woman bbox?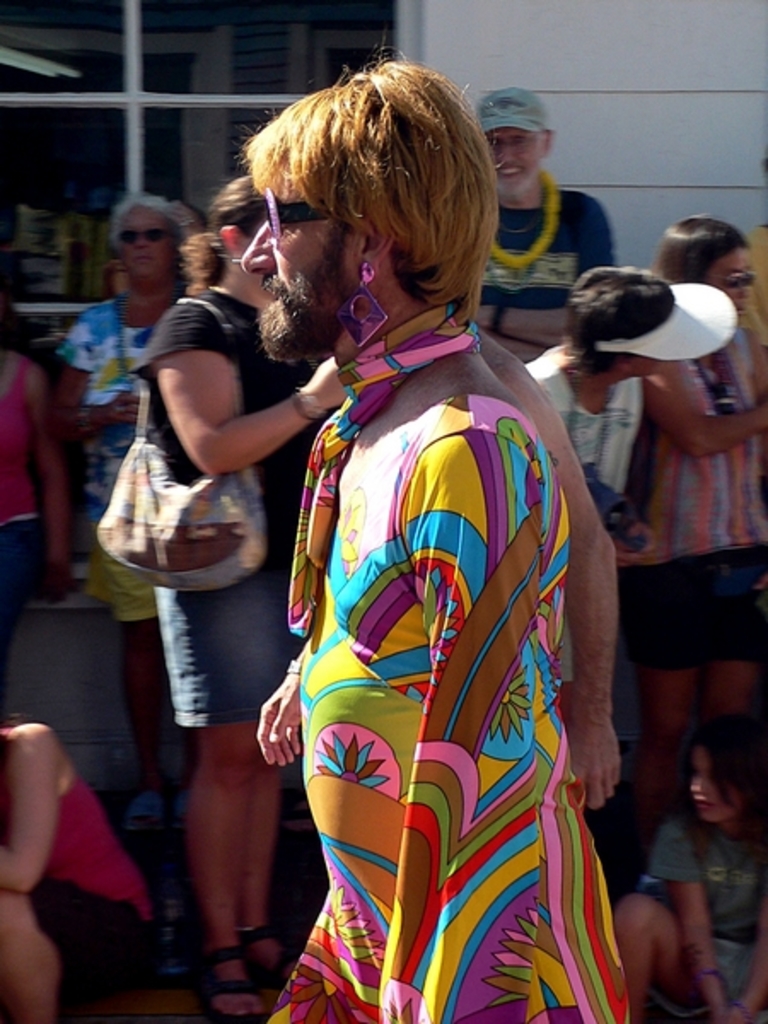
618:215:766:862
